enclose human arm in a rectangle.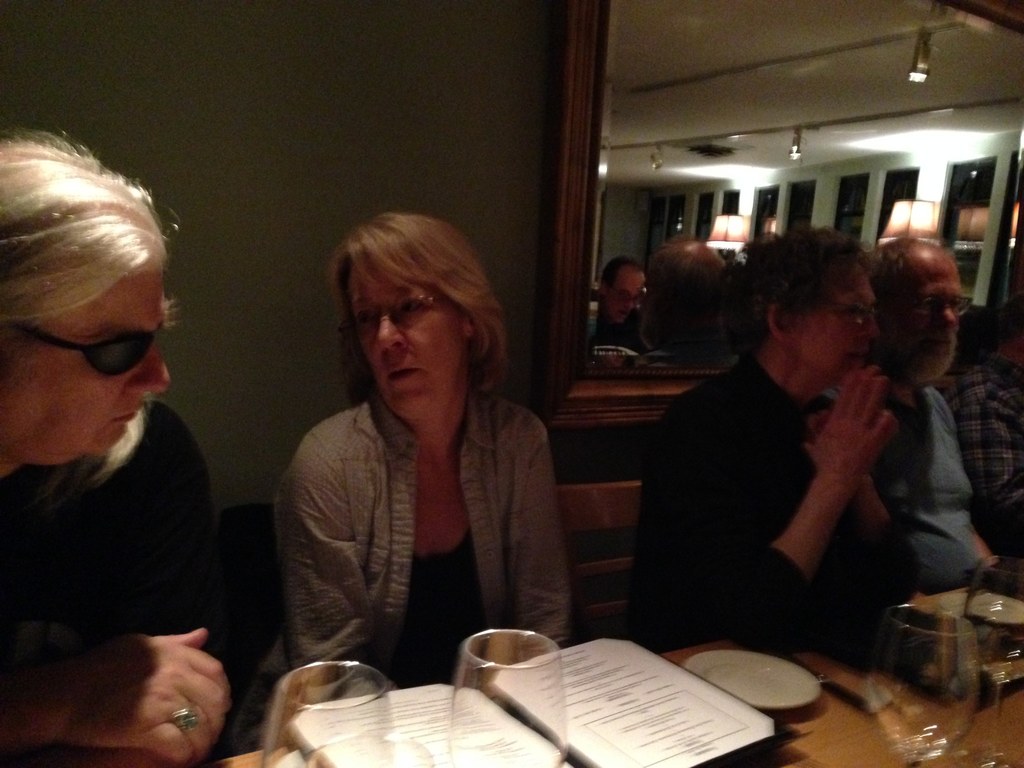
<region>270, 419, 404, 699</region>.
